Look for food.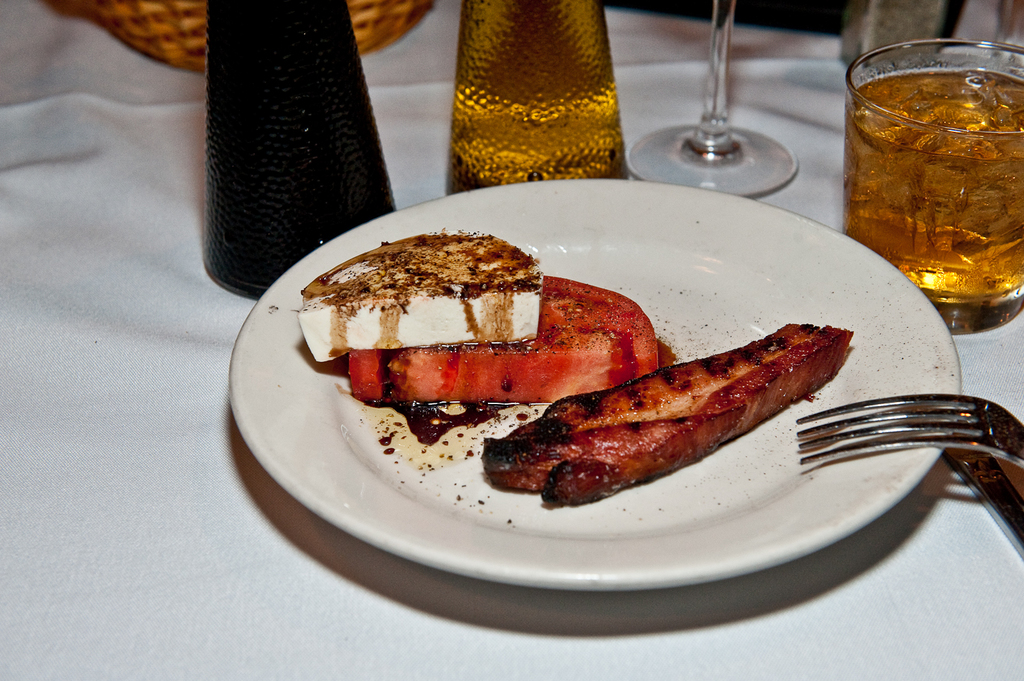
Found: locate(505, 317, 854, 502).
